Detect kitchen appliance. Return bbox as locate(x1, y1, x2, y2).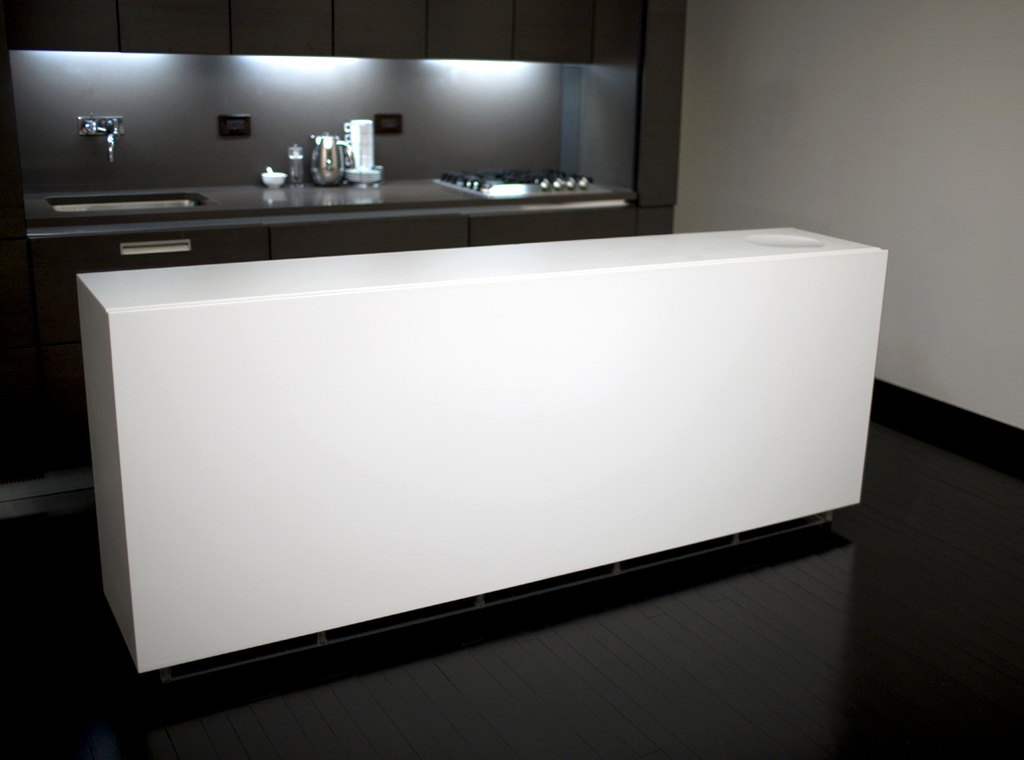
locate(81, 118, 125, 153).
